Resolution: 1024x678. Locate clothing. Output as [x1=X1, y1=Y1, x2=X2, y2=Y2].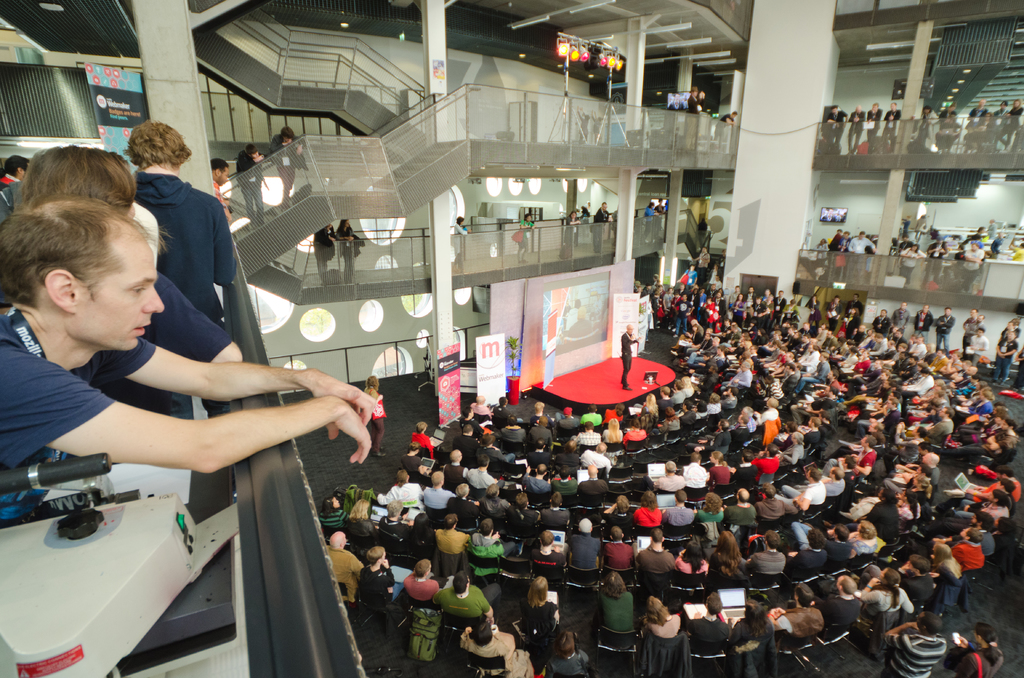
[x1=721, y1=504, x2=758, y2=528].
